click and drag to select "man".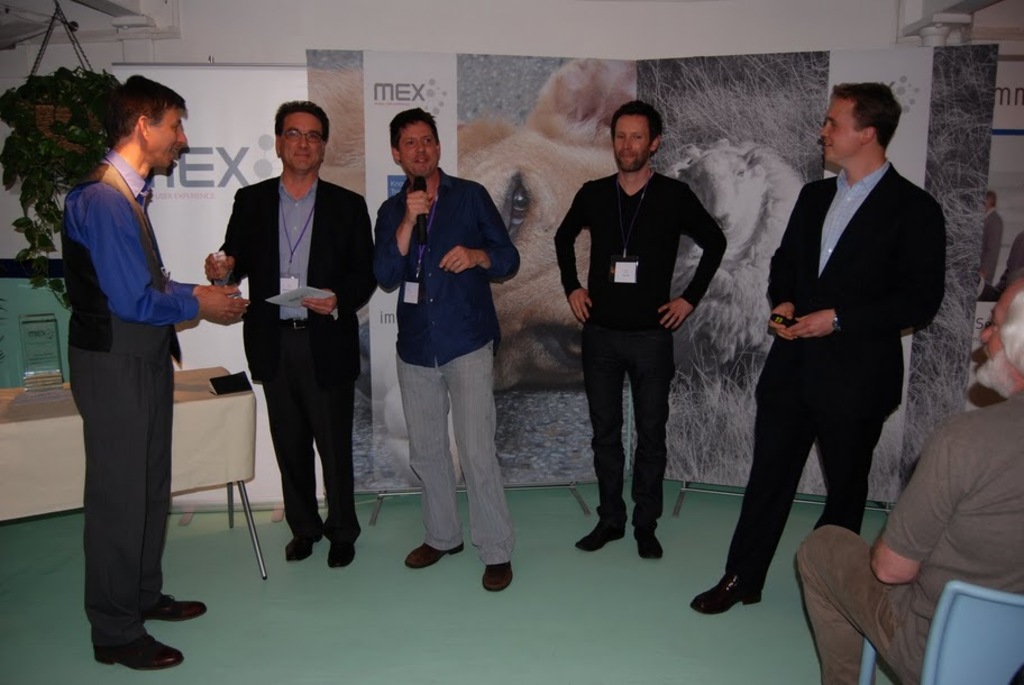
Selection: pyautogui.locateOnScreen(560, 101, 716, 568).
